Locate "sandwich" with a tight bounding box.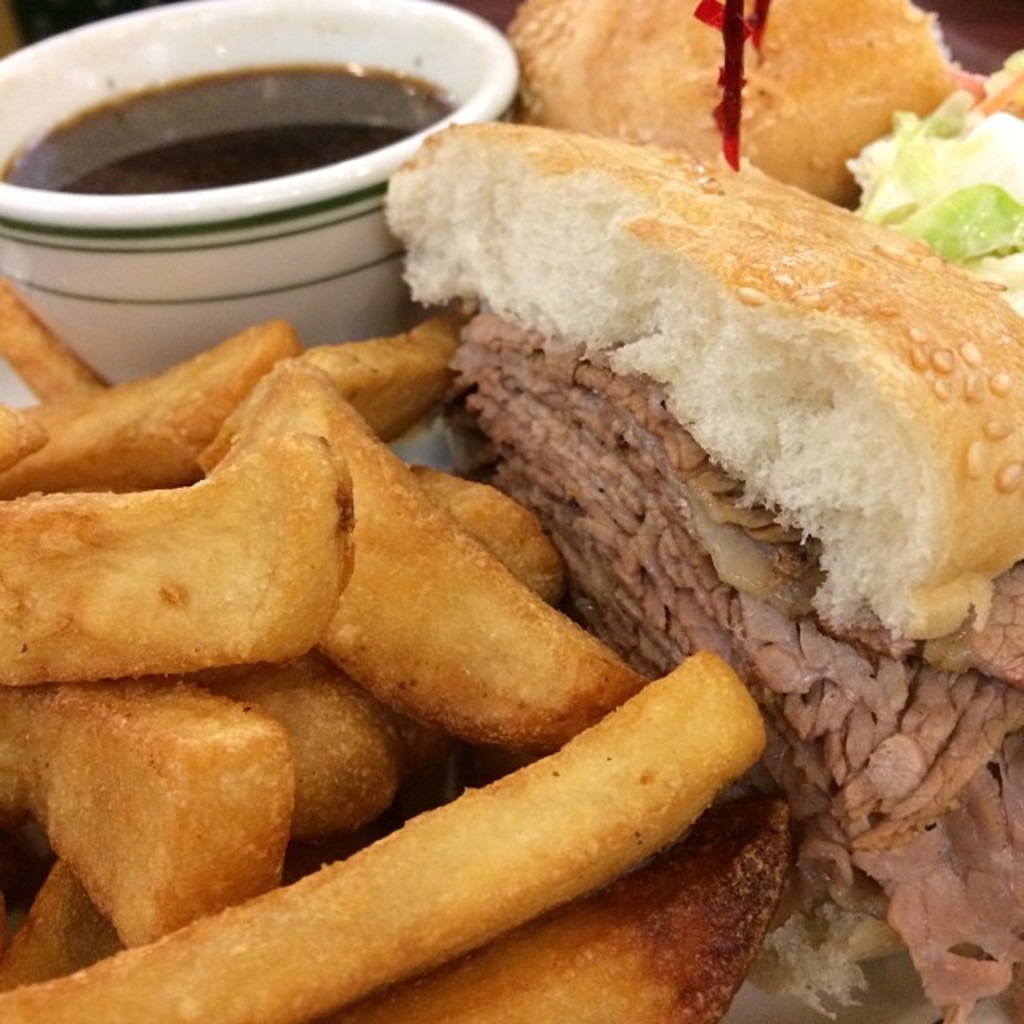
locate(504, 0, 986, 202).
